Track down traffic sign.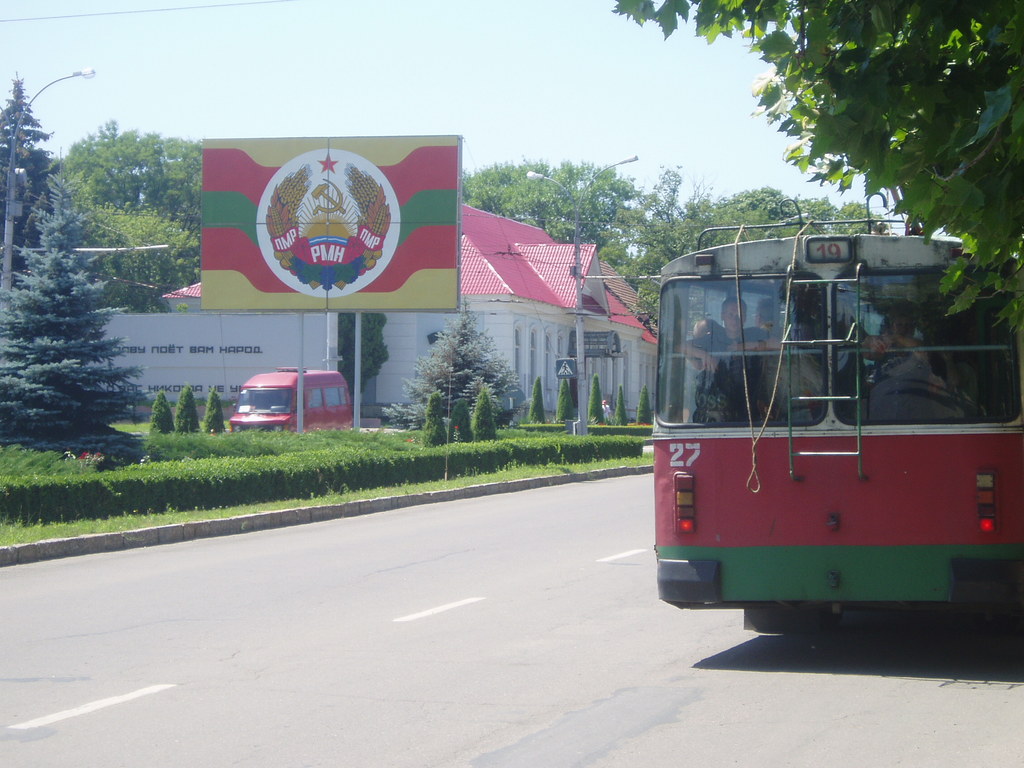
Tracked to (551,357,578,380).
